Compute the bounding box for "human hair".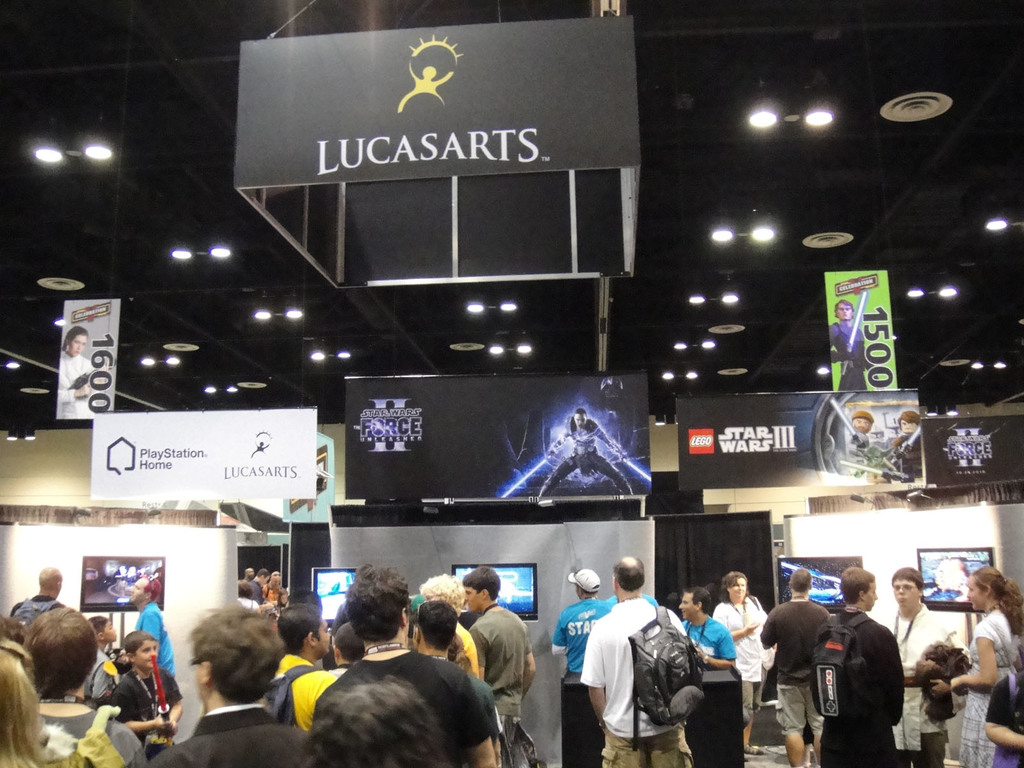
<bbox>574, 404, 588, 416</bbox>.
